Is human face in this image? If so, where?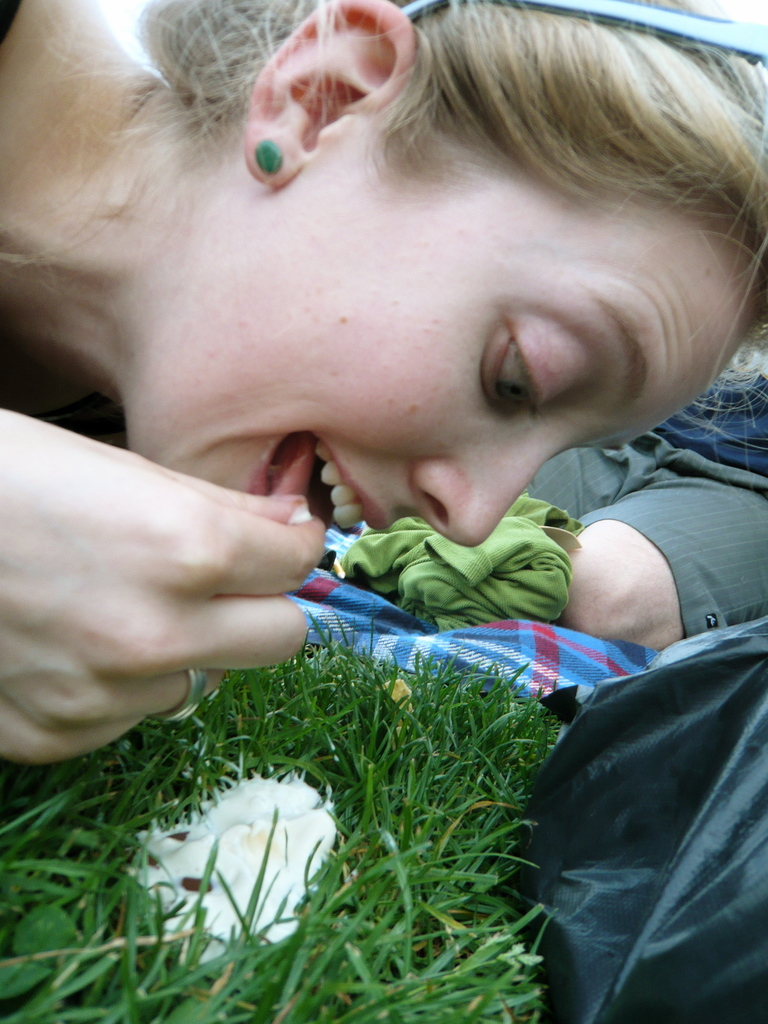
Yes, at box=[123, 214, 739, 547].
